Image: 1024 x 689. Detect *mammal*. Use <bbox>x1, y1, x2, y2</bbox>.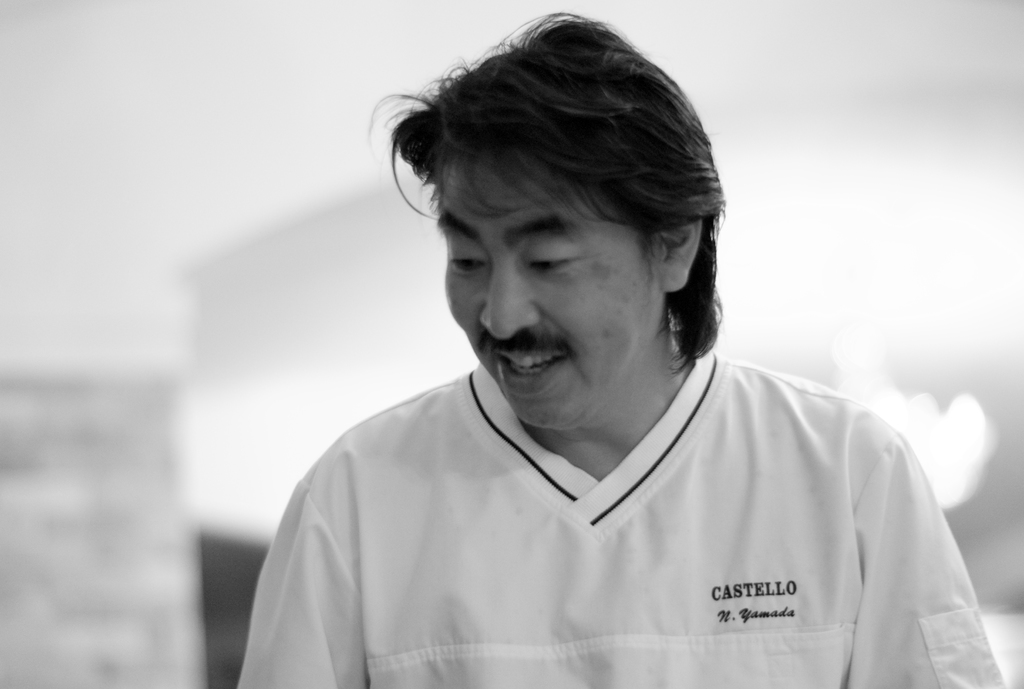
<bbox>180, 35, 1023, 688</bbox>.
